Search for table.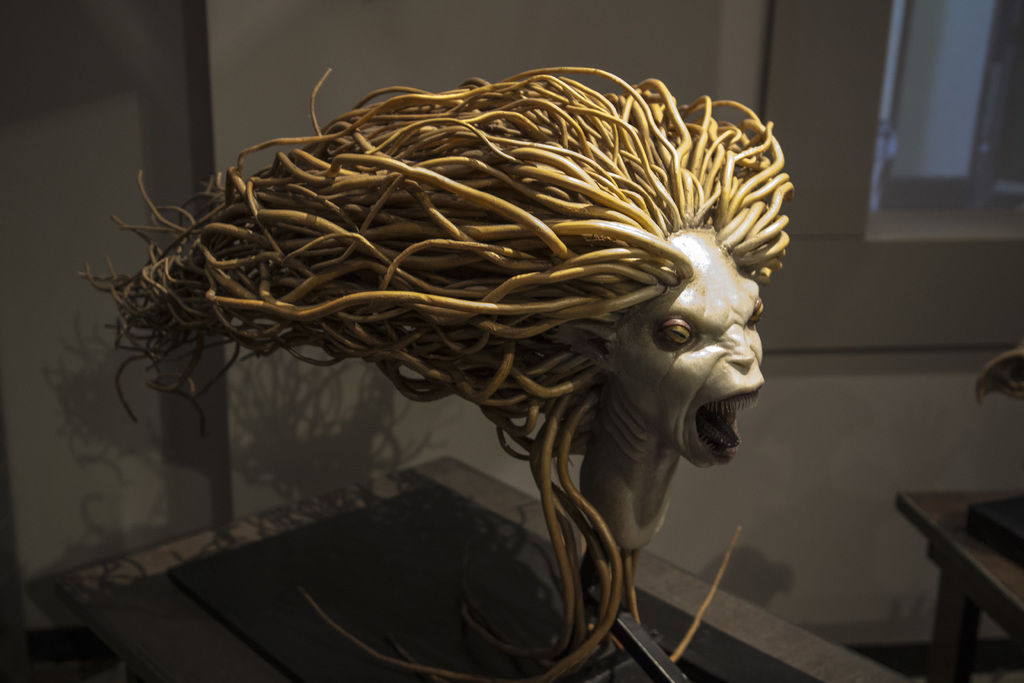
Found at region(900, 484, 1023, 682).
